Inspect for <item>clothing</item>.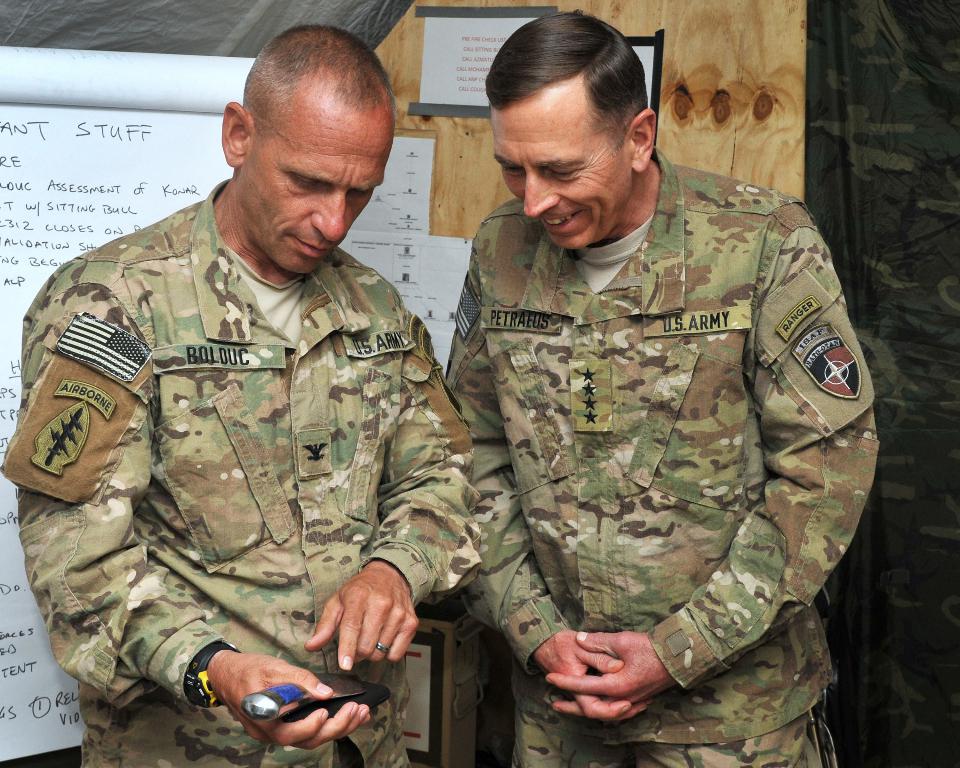
Inspection: bbox=(13, 166, 484, 726).
